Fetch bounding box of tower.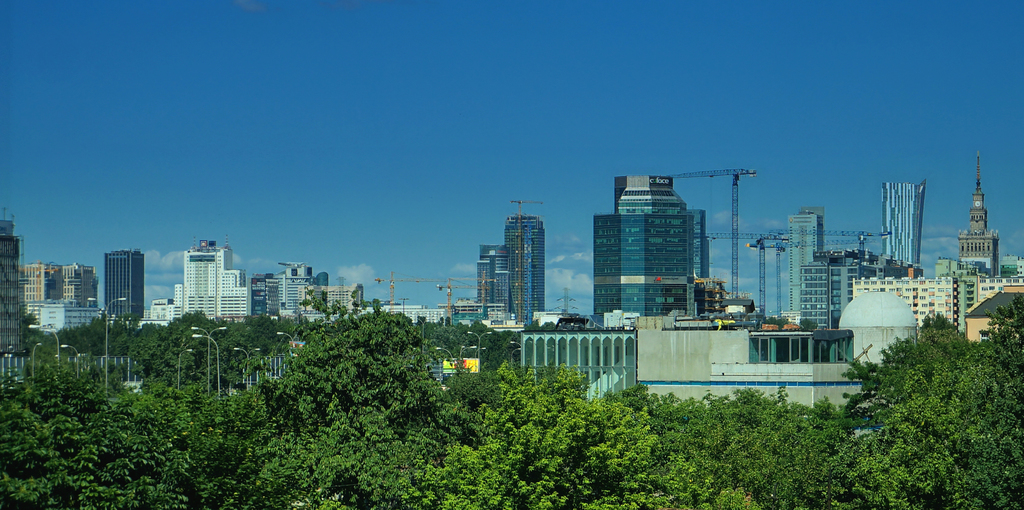
Bbox: [left=108, top=239, right=152, bottom=335].
